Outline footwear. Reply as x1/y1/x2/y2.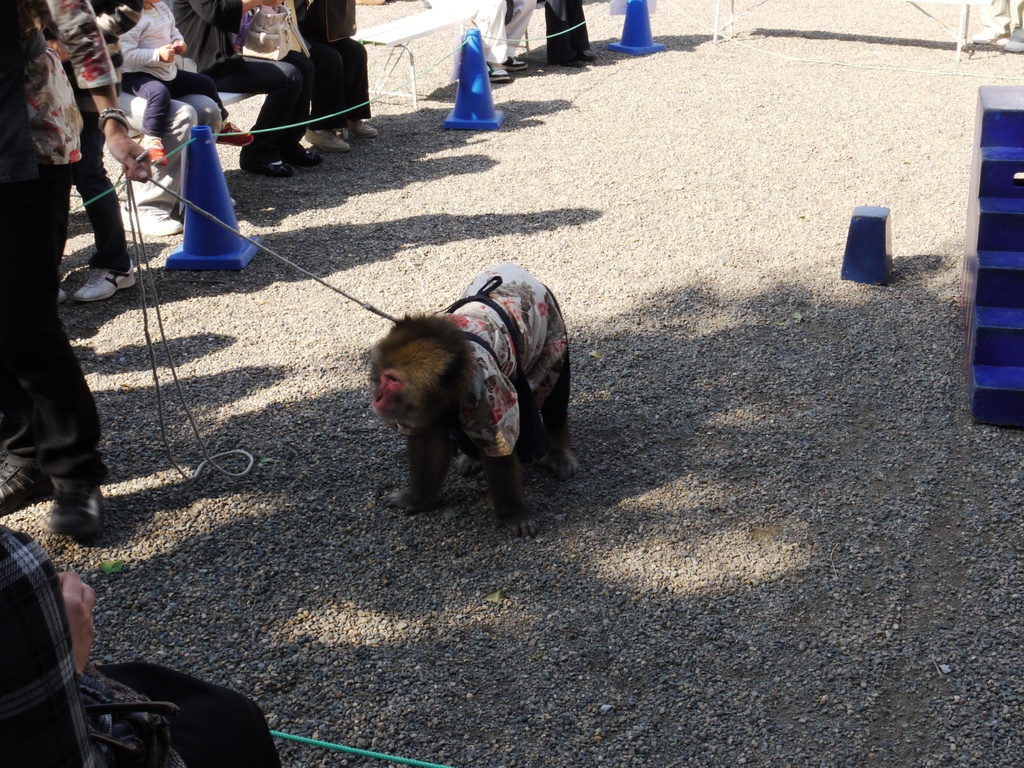
216/120/256/147.
